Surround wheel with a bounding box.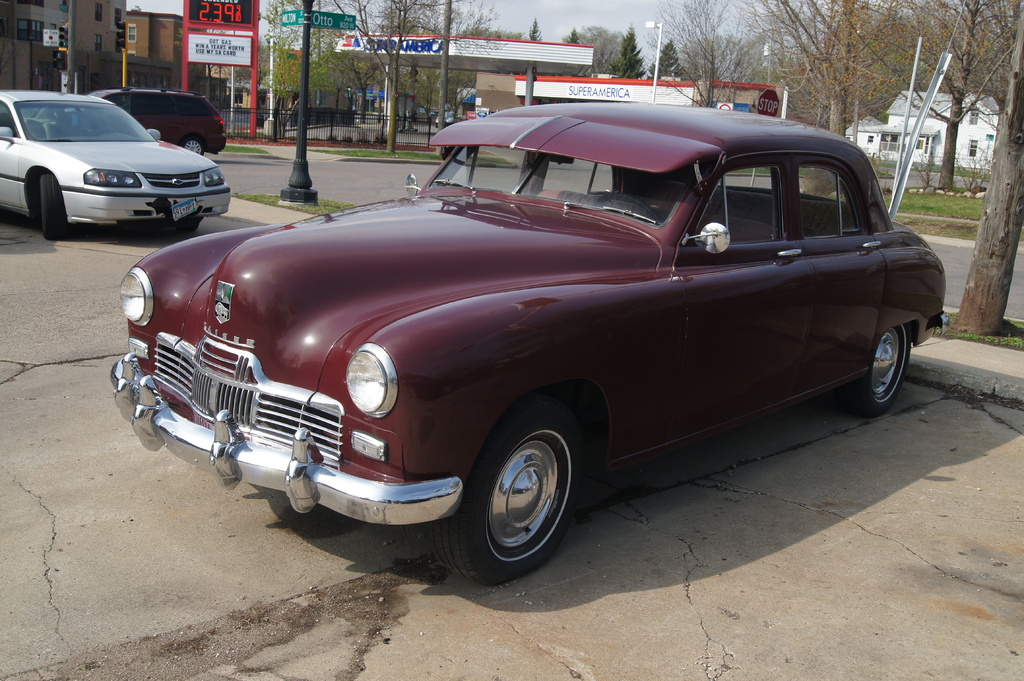
x1=847 y1=327 x2=913 y2=417.
